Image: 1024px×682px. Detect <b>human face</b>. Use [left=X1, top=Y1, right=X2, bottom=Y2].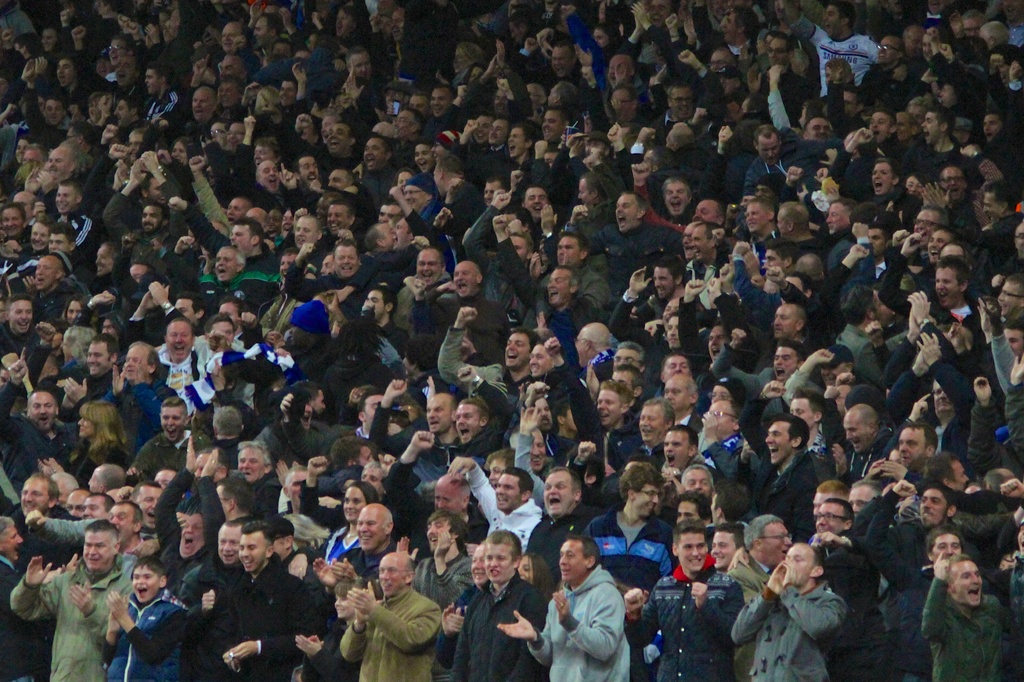
[left=65, top=298, right=82, bottom=325].
